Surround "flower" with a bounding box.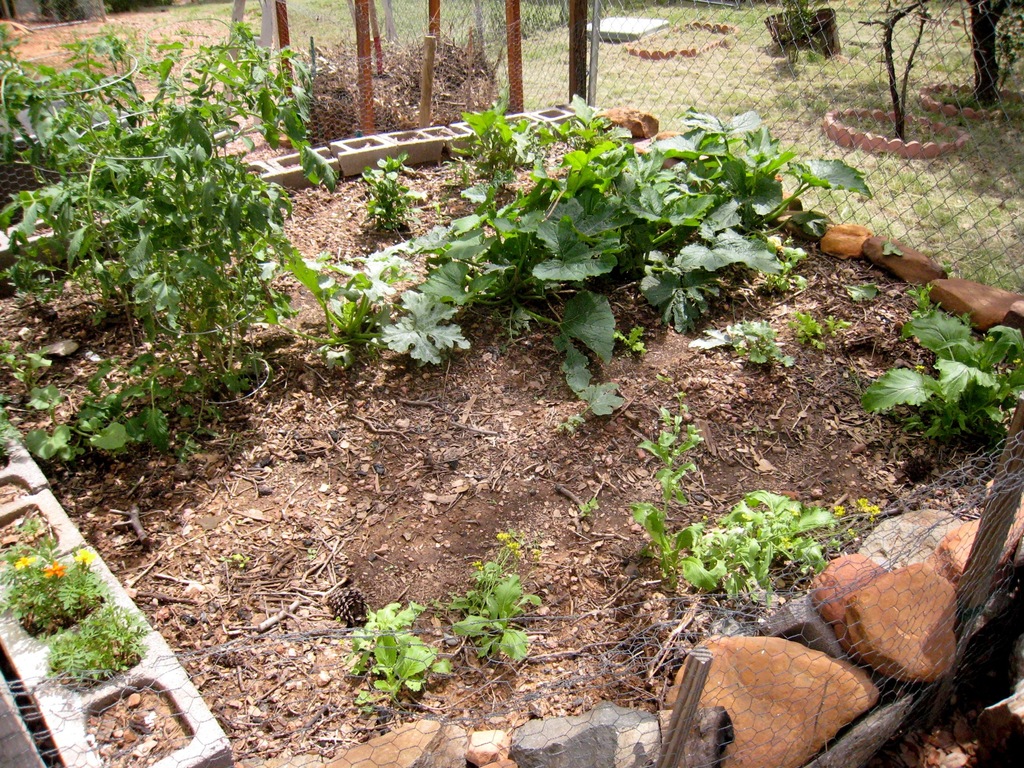
16/553/35/573.
